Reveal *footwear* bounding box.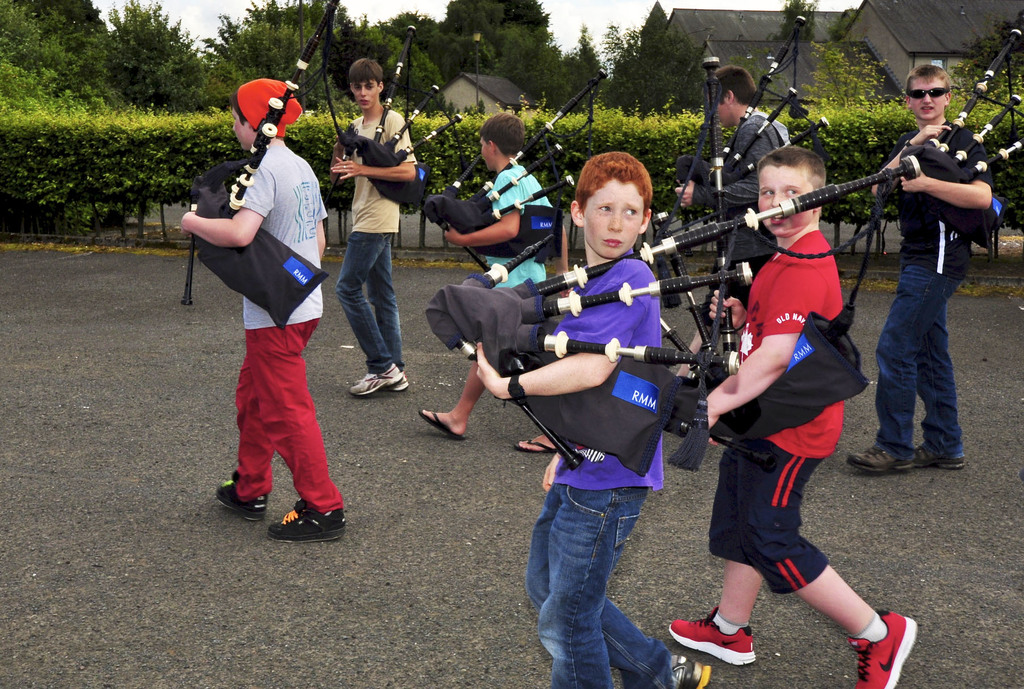
Revealed: <bbox>912, 439, 968, 475</bbox>.
